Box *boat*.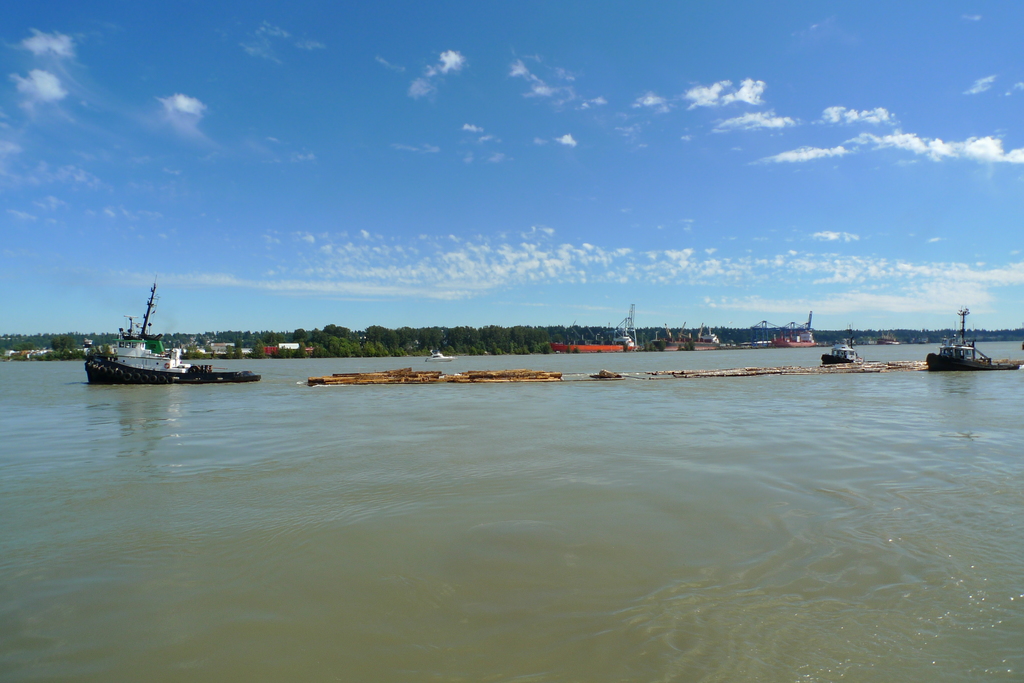
l=82, t=273, r=263, b=380.
